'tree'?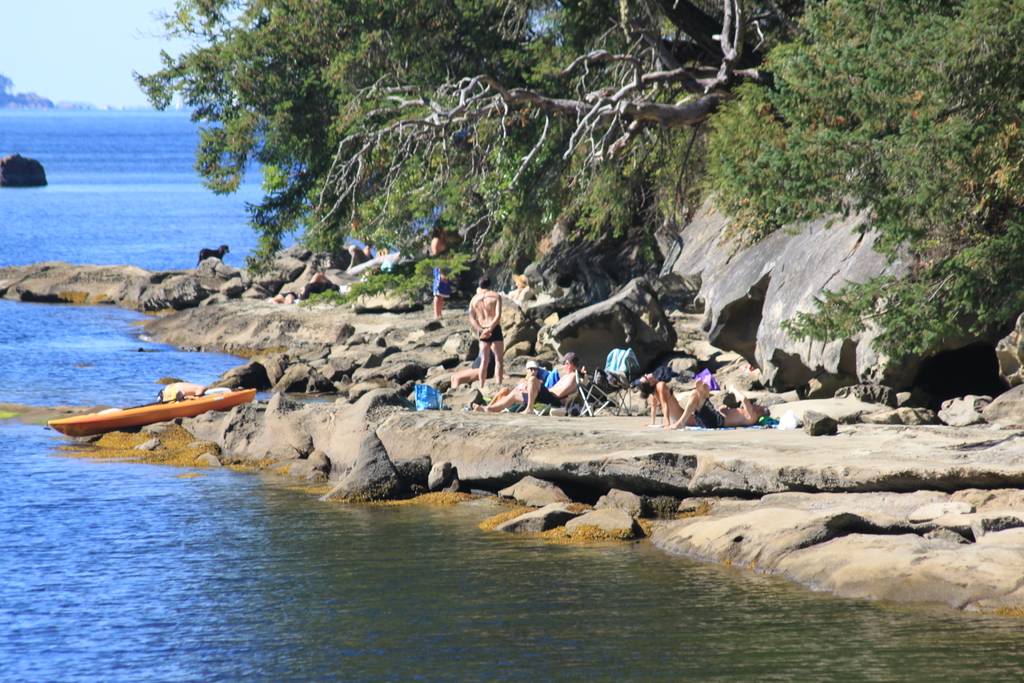
130:0:562:269
